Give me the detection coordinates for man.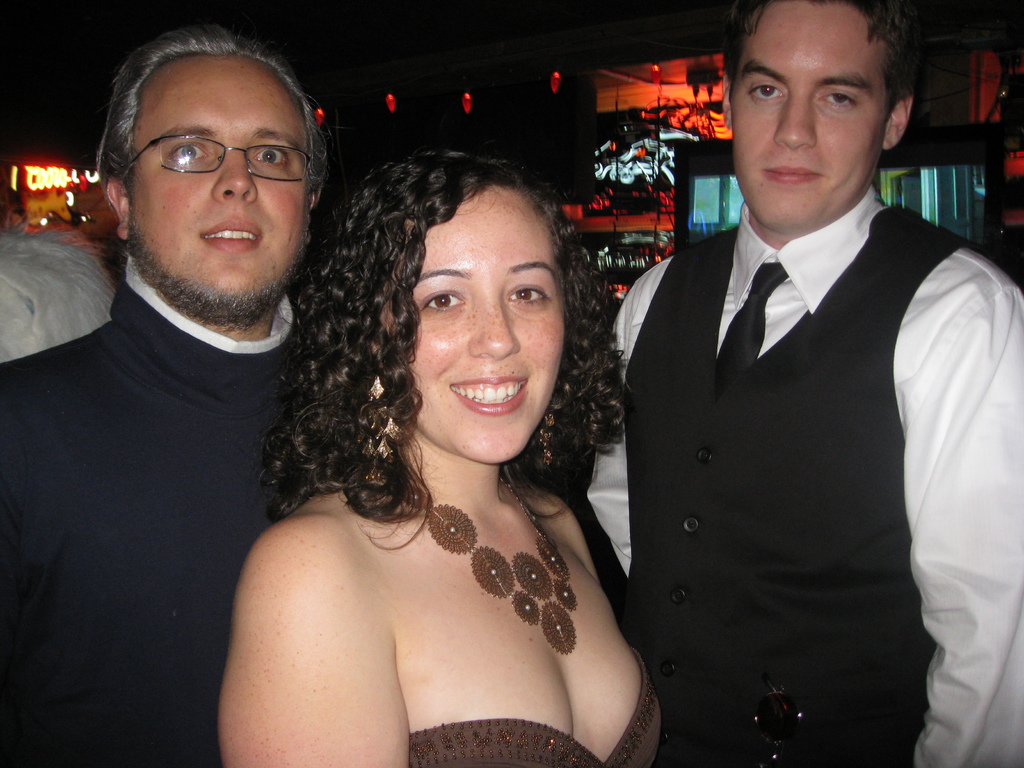
{"left": 586, "top": 25, "right": 1001, "bottom": 753}.
